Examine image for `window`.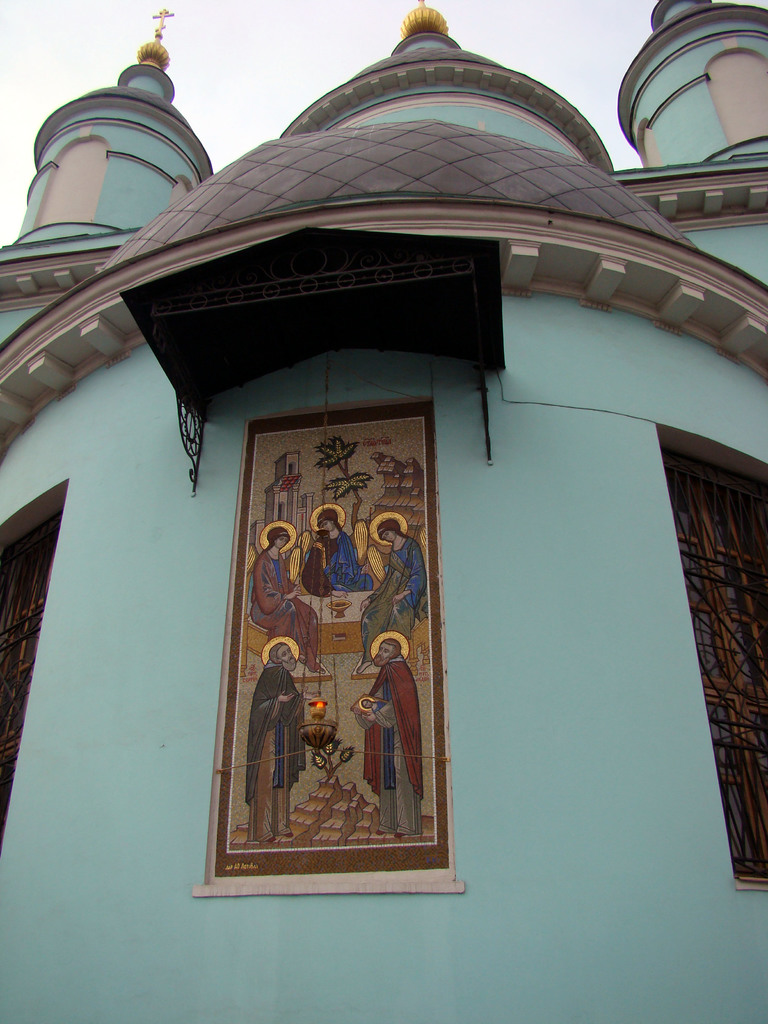
Examination result: 655 426 767 882.
